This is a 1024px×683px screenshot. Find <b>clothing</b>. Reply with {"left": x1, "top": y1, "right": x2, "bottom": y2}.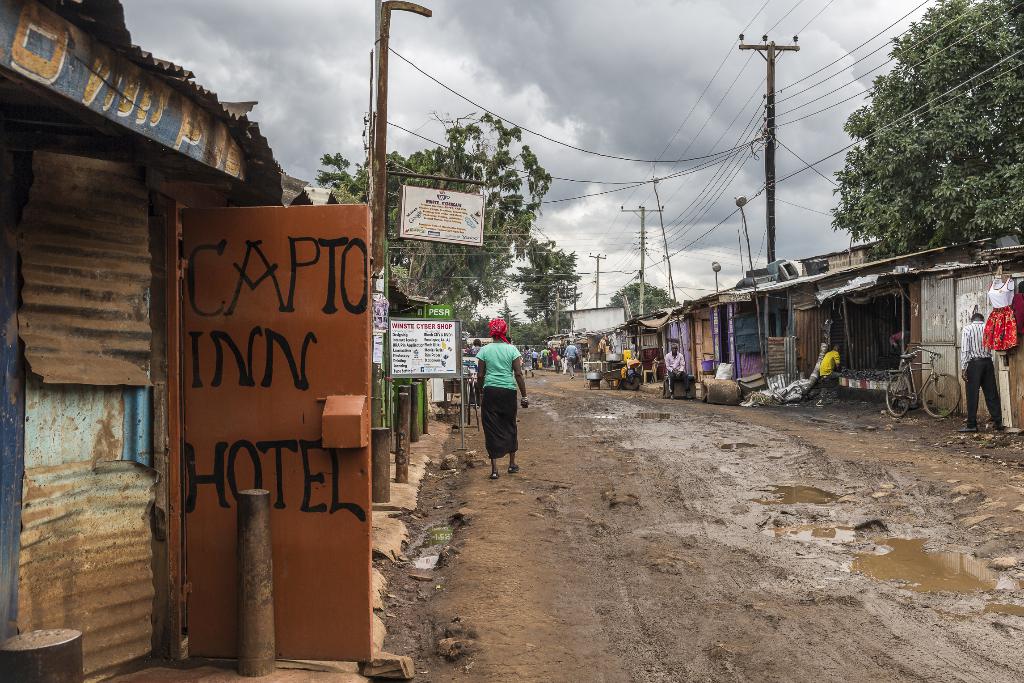
{"left": 966, "top": 317, "right": 1009, "bottom": 423}.
